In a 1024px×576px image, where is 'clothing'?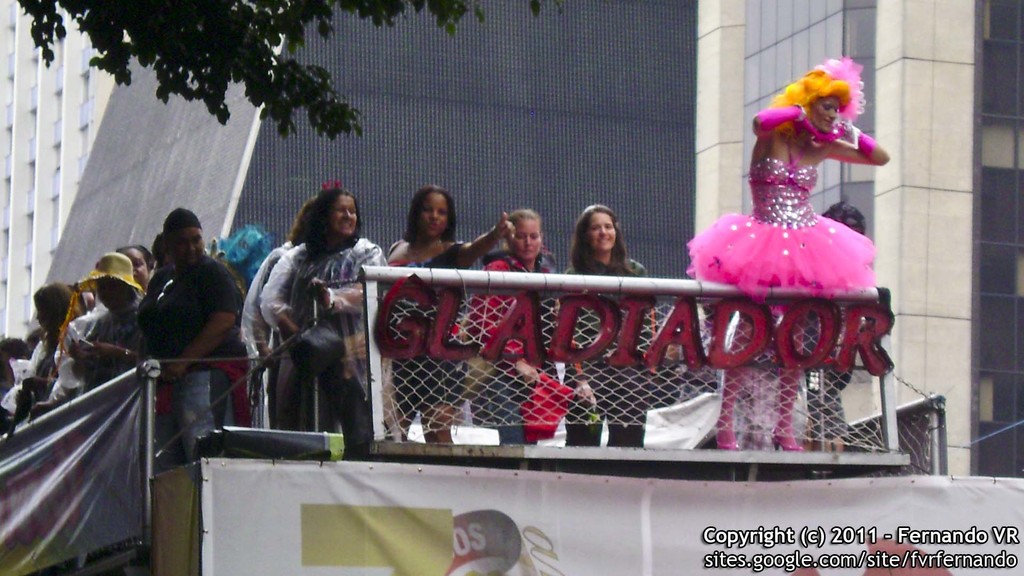
265/239/403/450.
